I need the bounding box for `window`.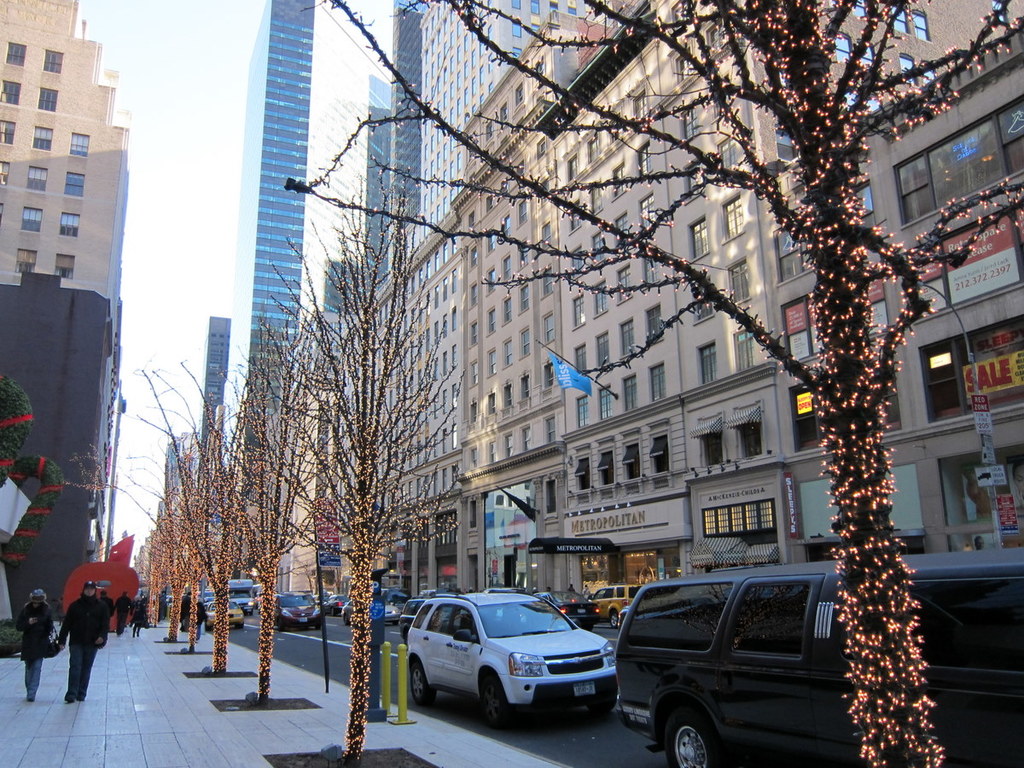
Here it is: detection(470, 319, 475, 343).
